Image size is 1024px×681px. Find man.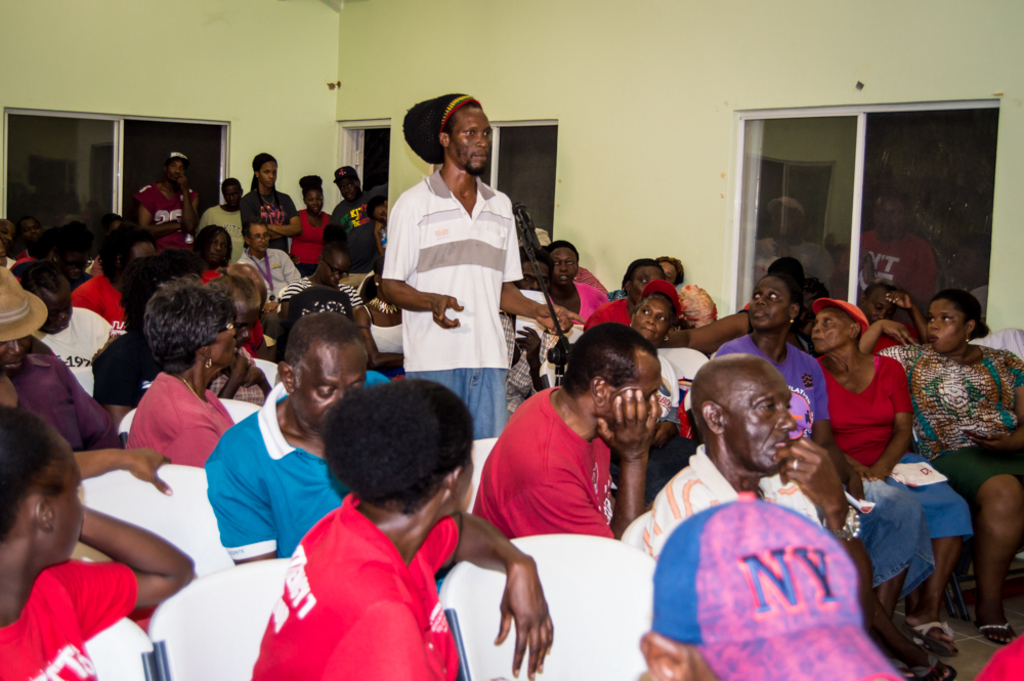
{"x1": 638, "y1": 352, "x2": 874, "y2": 633}.
